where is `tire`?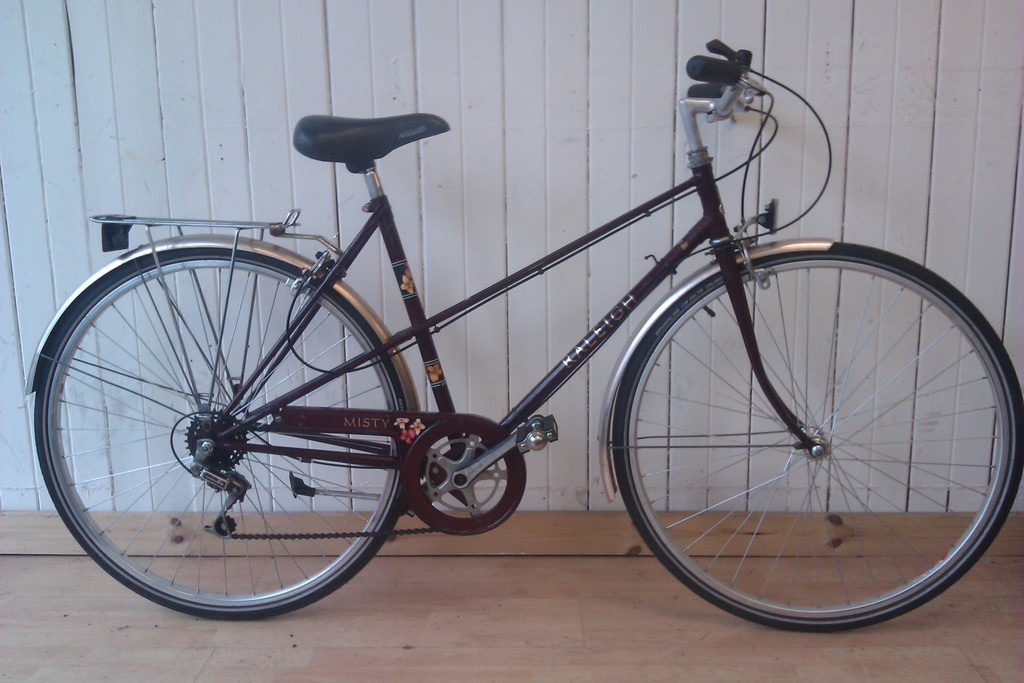
[left=35, top=239, right=412, bottom=619].
